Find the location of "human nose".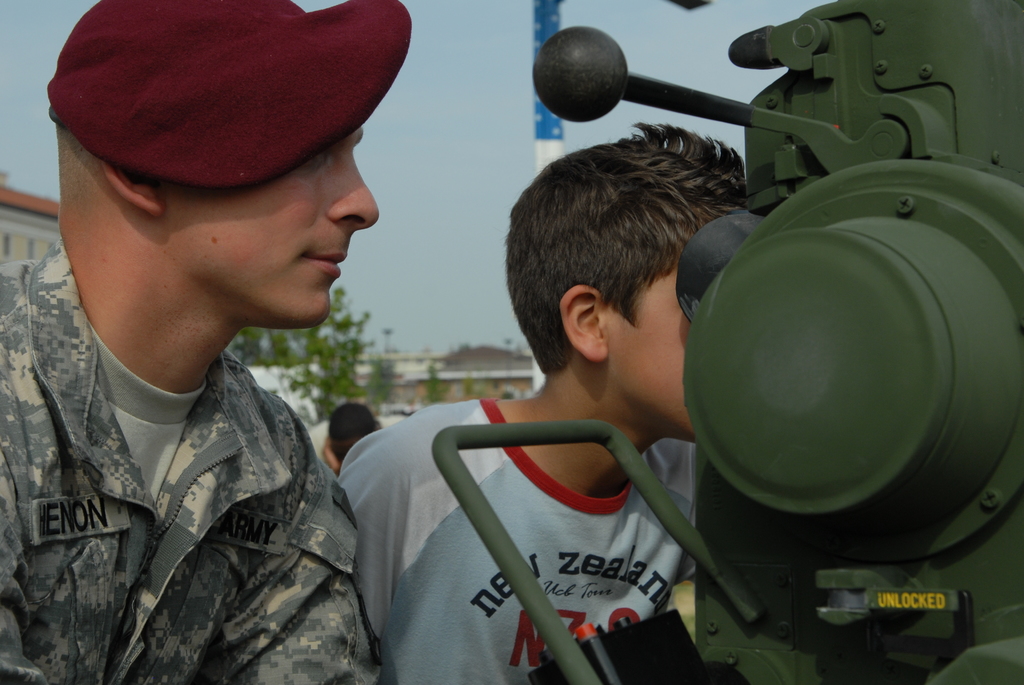
Location: <bbox>328, 154, 384, 237</bbox>.
